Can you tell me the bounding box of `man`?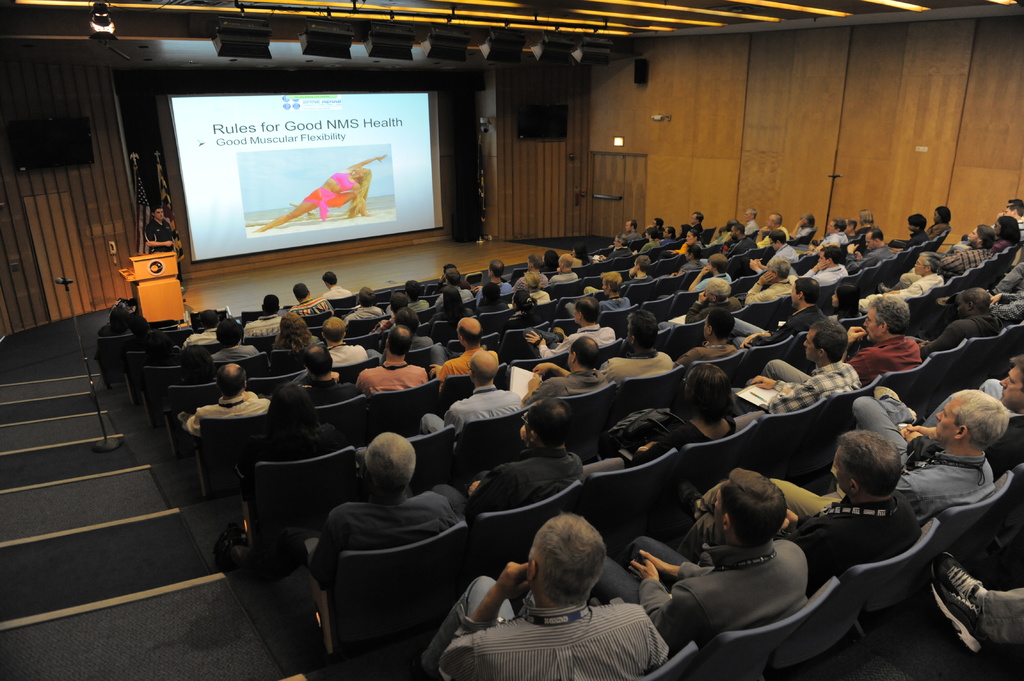
l=638, t=227, r=658, b=251.
